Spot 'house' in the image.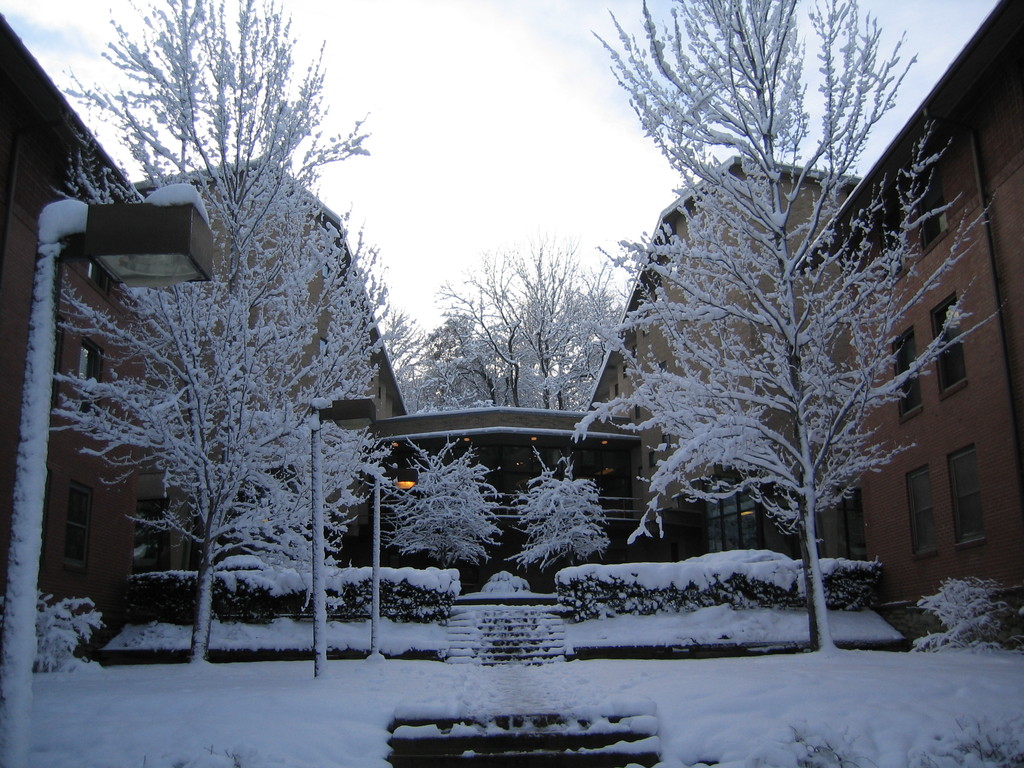
'house' found at (785, 0, 1023, 645).
